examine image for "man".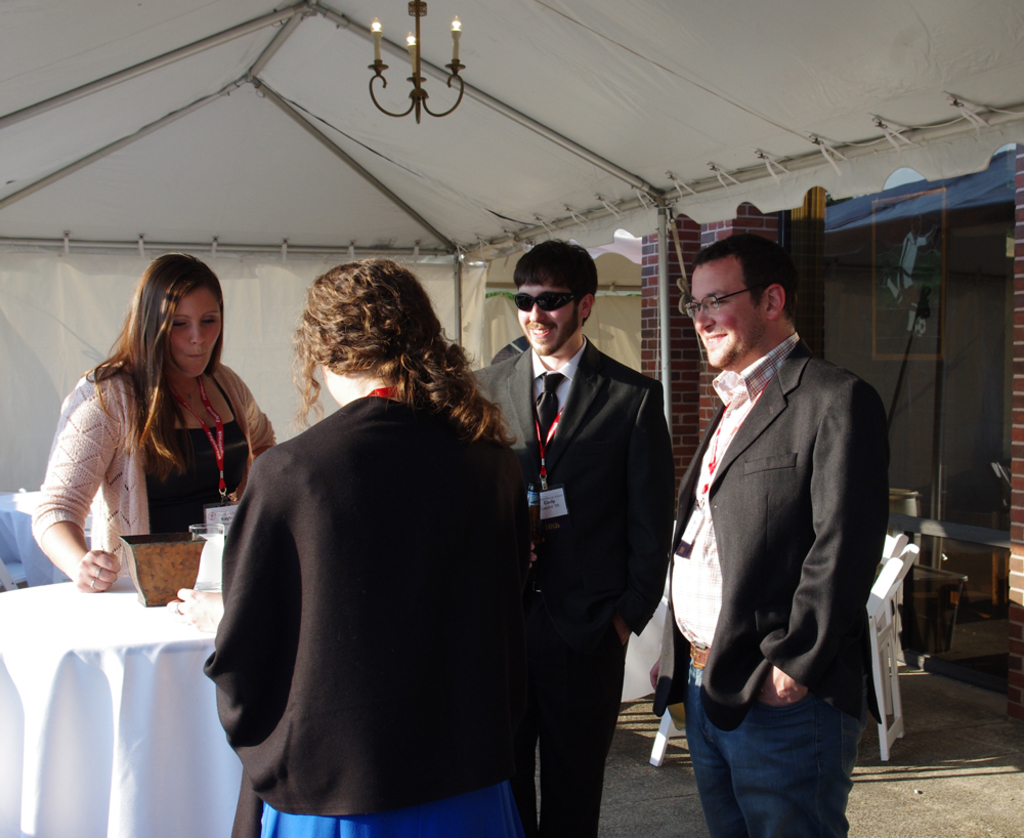
Examination result: select_region(659, 211, 889, 837).
